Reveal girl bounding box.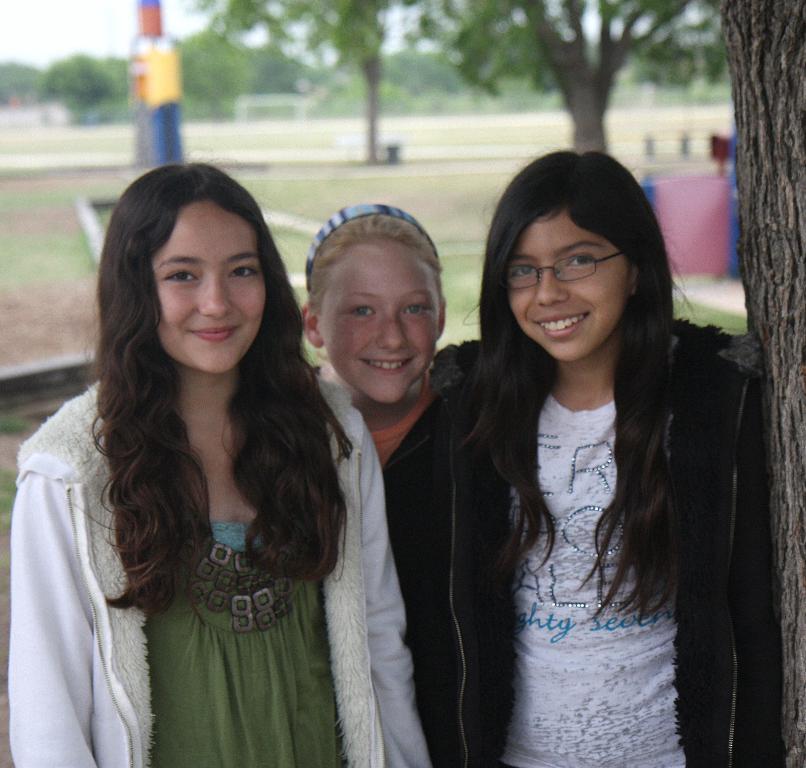
Revealed: 384,146,786,767.
